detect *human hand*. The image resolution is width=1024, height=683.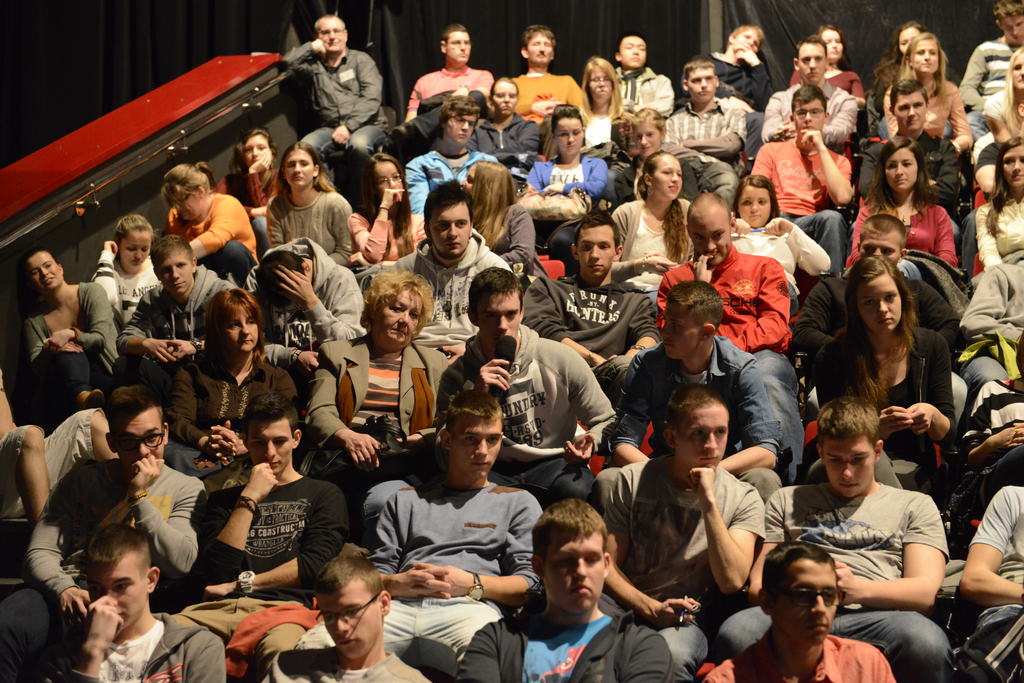
l=389, t=563, r=452, b=600.
